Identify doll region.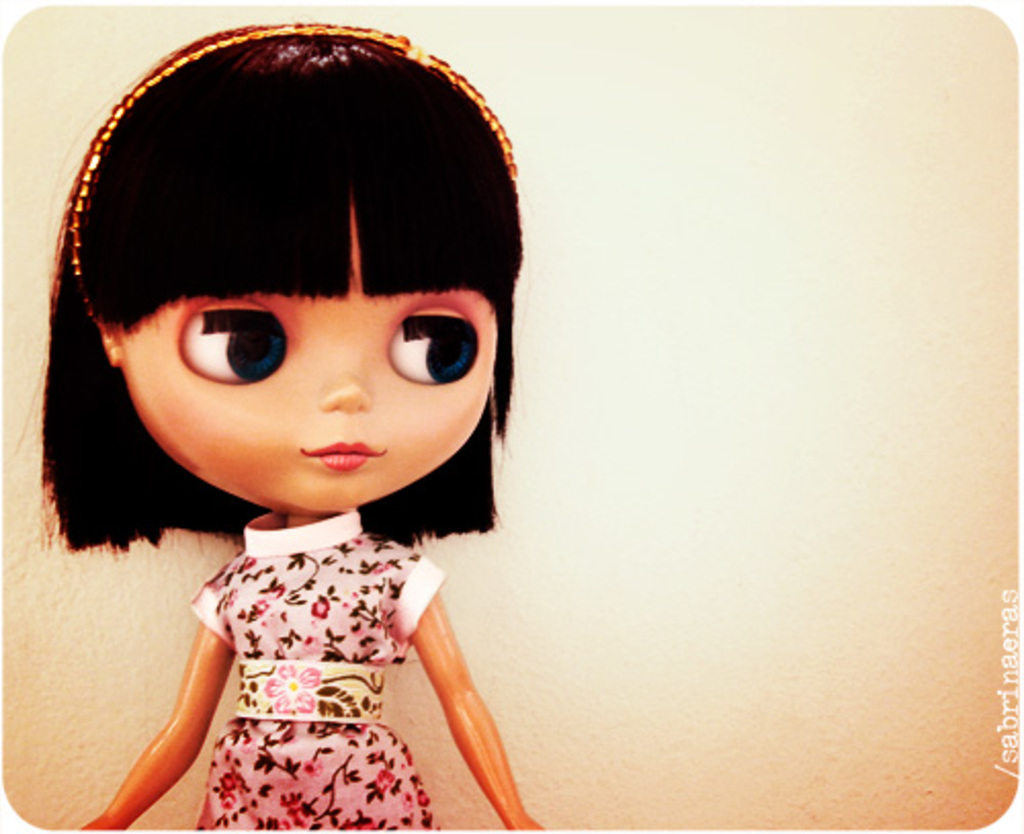
Region: bbox=[20, 12, 549, 833].
